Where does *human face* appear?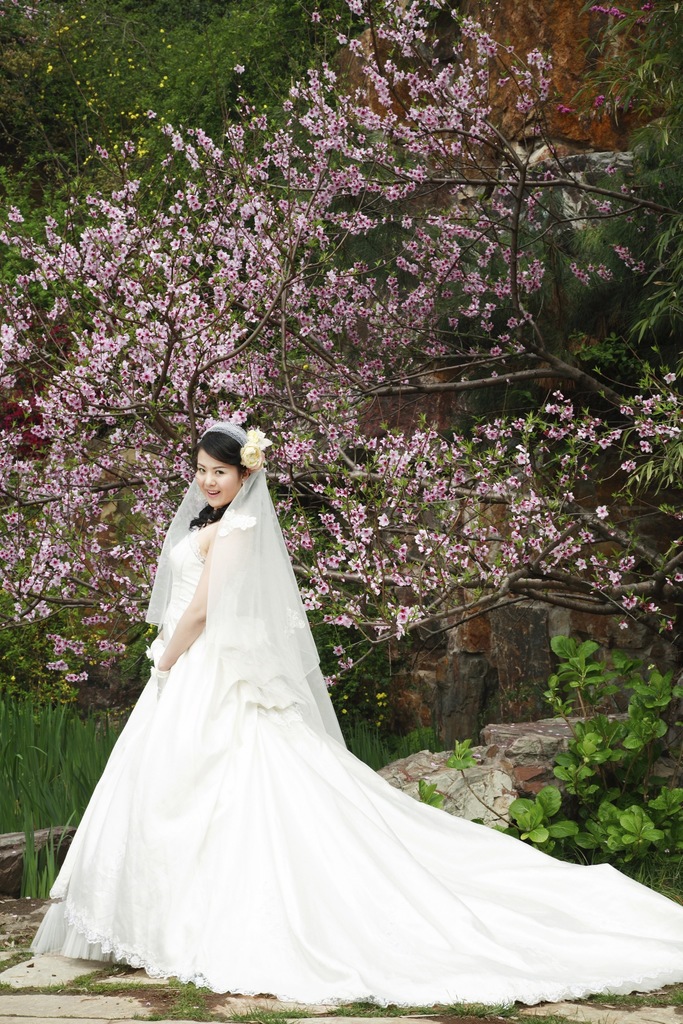
Appears at pyautogui.locateOnScreen(197, 450, 240, 509).
